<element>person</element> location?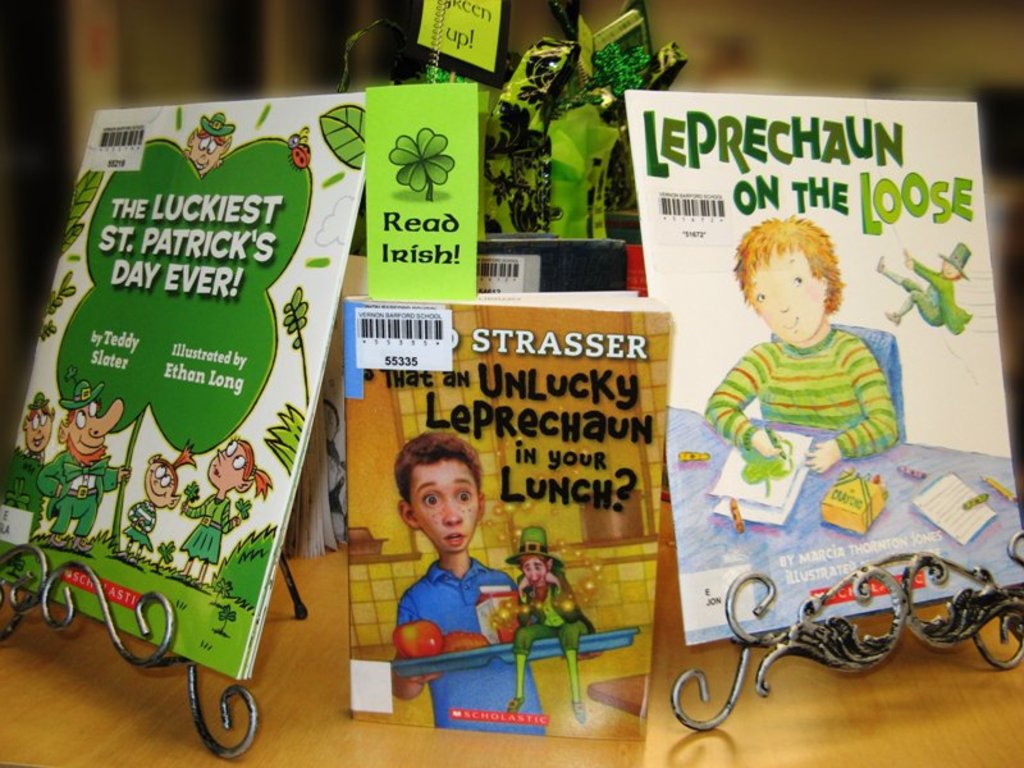
rect(187, 111, 236, 180)
